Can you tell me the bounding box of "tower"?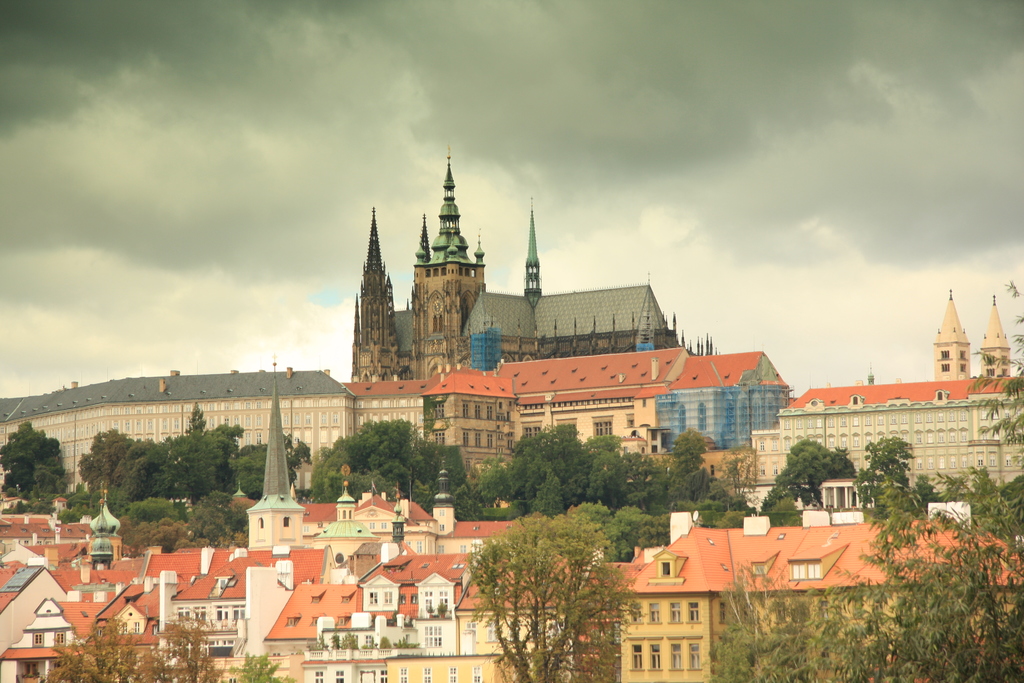
rect(351, 208, 408, 386).
